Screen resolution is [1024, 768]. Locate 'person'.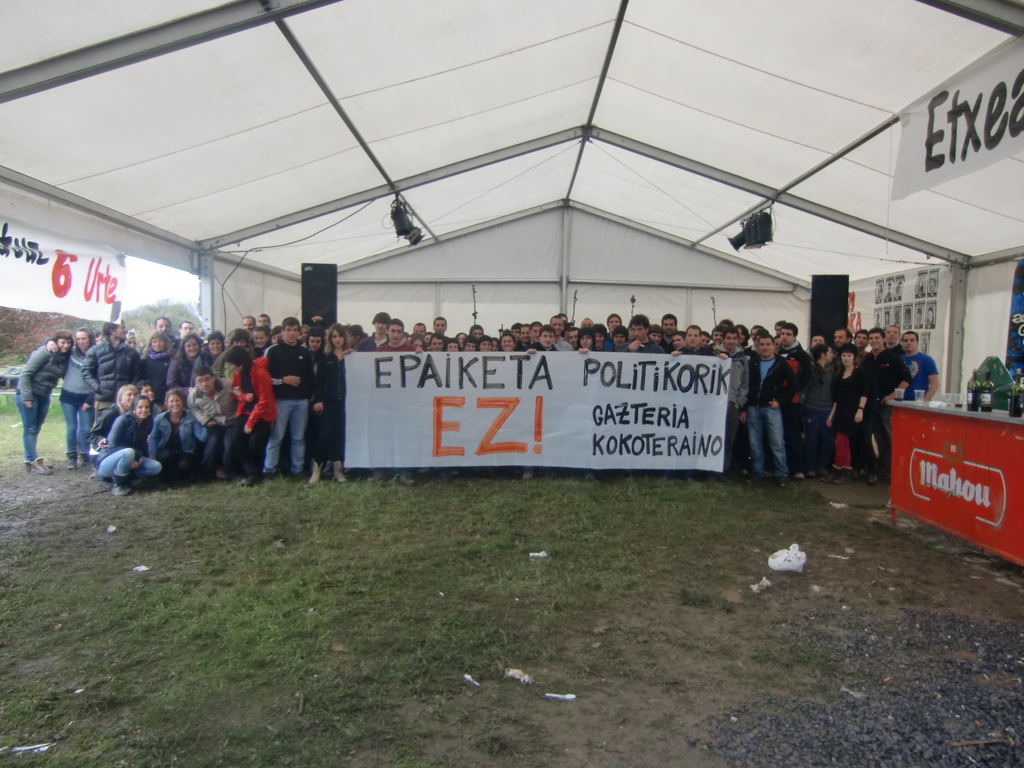
bbox=[143, 390, 214, 483].
